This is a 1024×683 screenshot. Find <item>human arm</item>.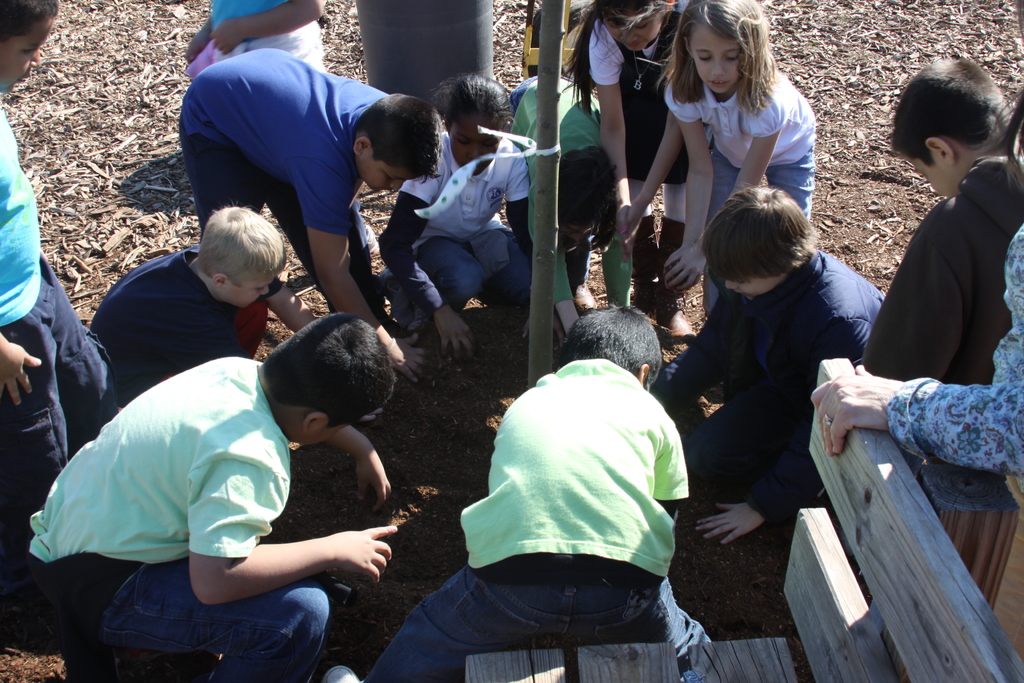
Bounding box: box=[376, 179, 481, 362].
